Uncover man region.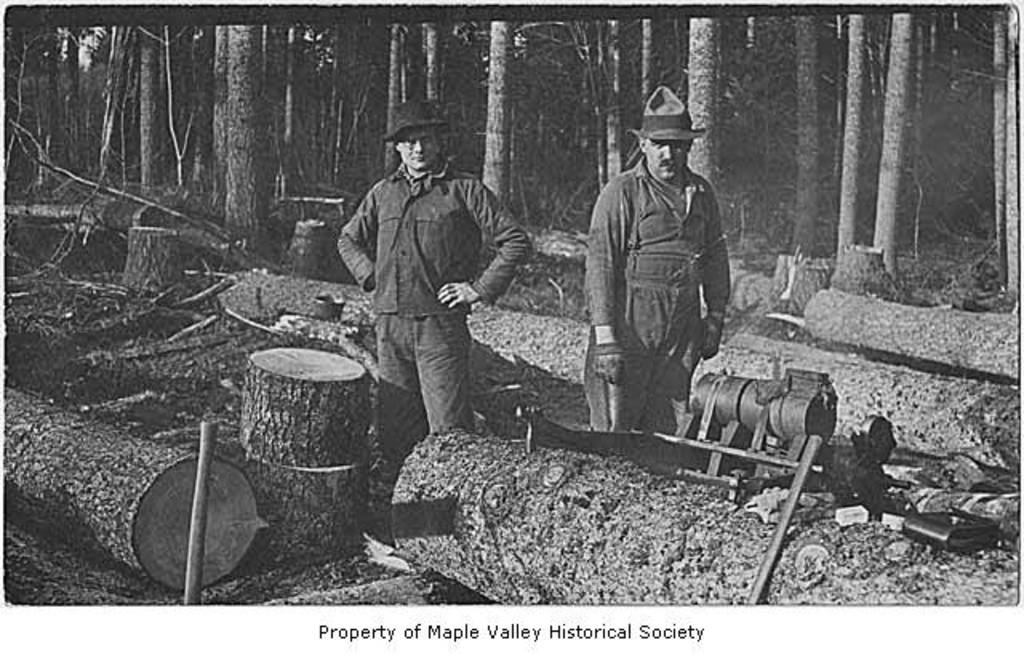
Uncovered: 584:85:734:432.
